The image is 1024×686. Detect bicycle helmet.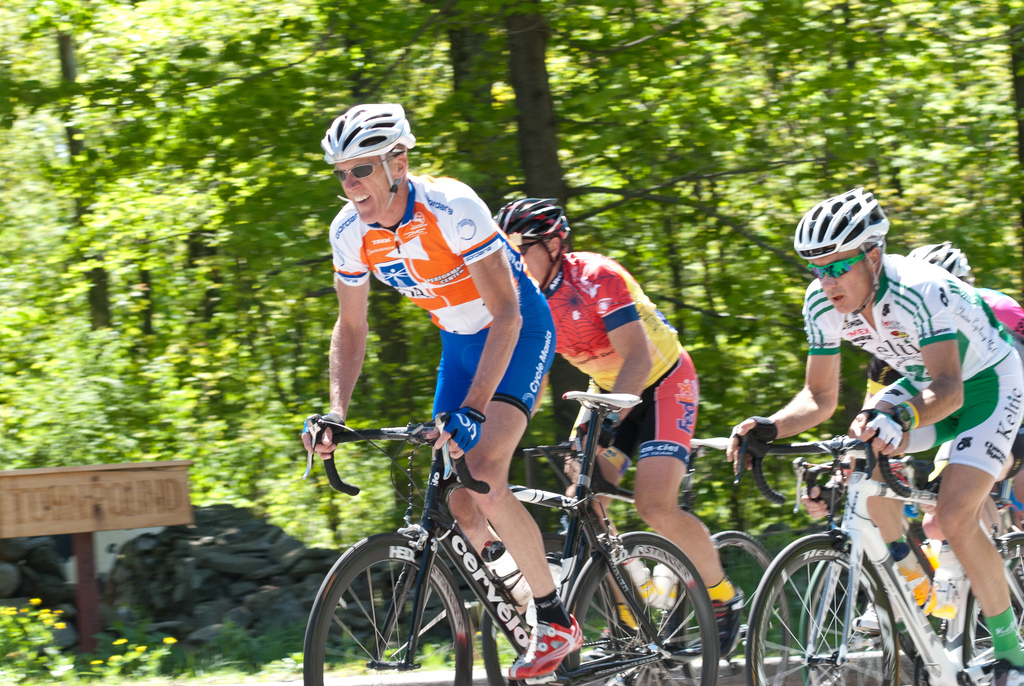
Detection: (795, 187, 893, 296).
